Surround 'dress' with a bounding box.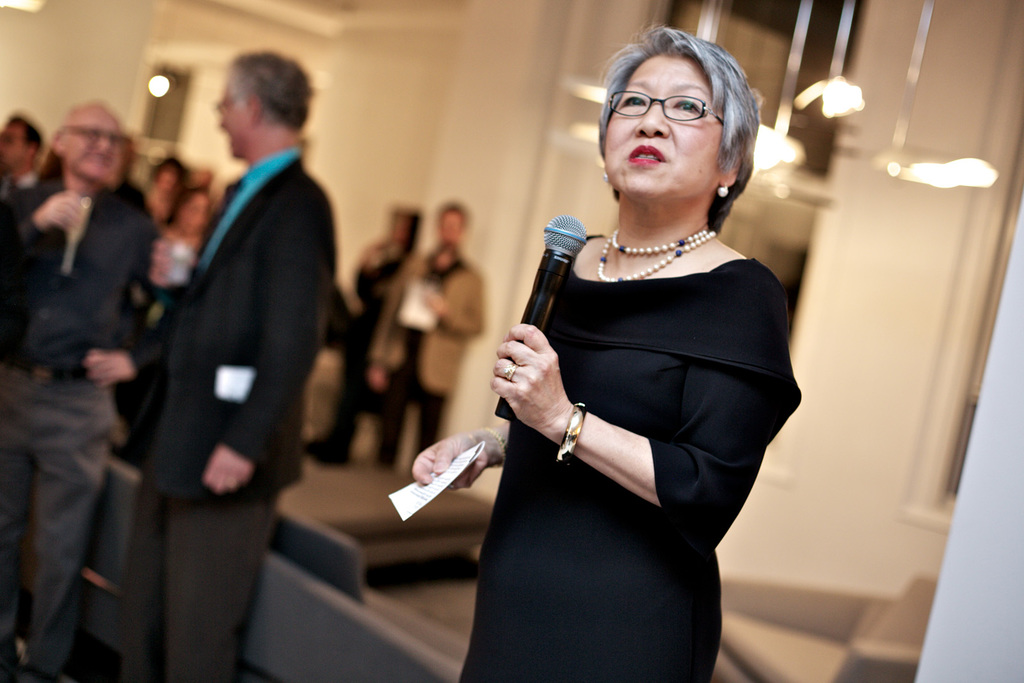
l=460, t=230, r=803, b=682.
